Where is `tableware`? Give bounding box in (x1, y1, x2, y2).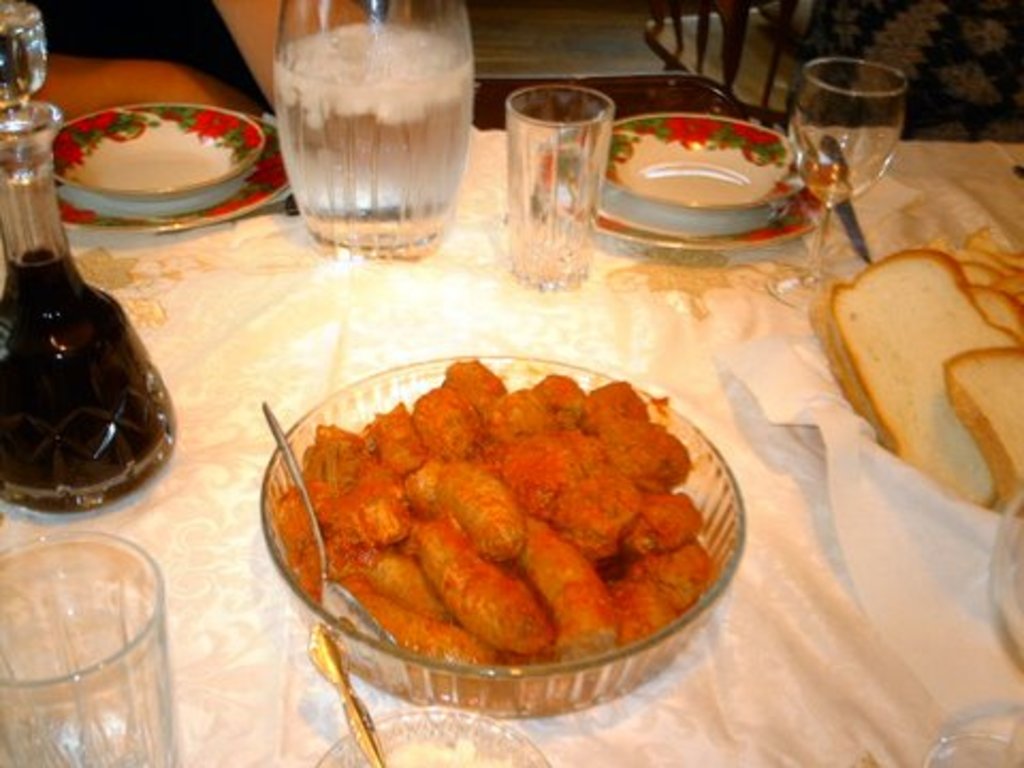
(247, 350, 751, 717).
